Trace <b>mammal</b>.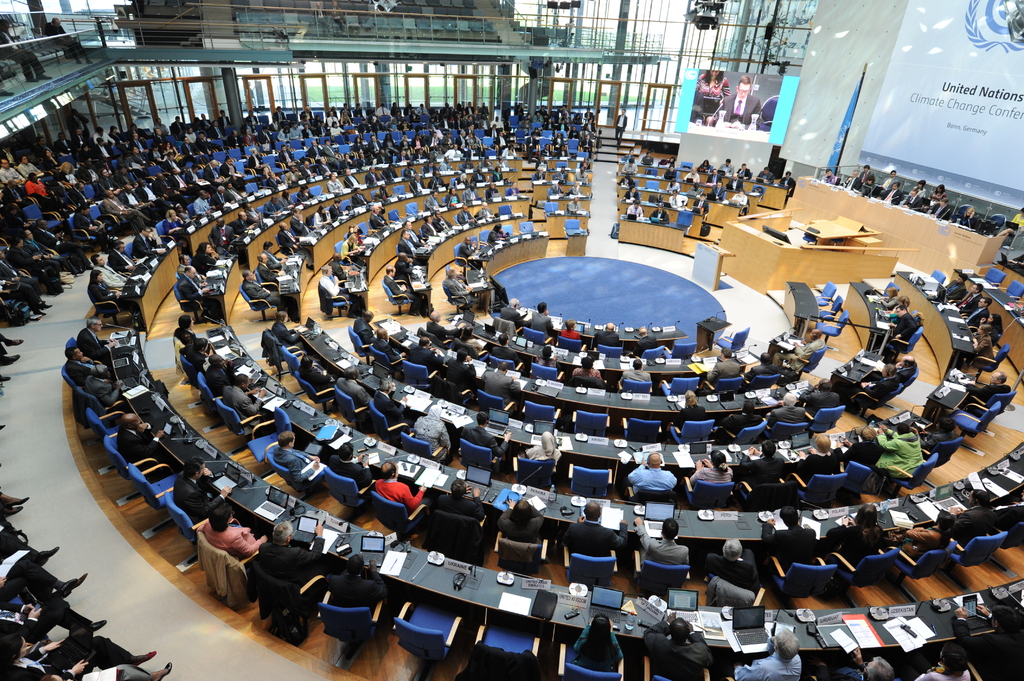
Traced to bbox=[795, 378, 841, 418].
